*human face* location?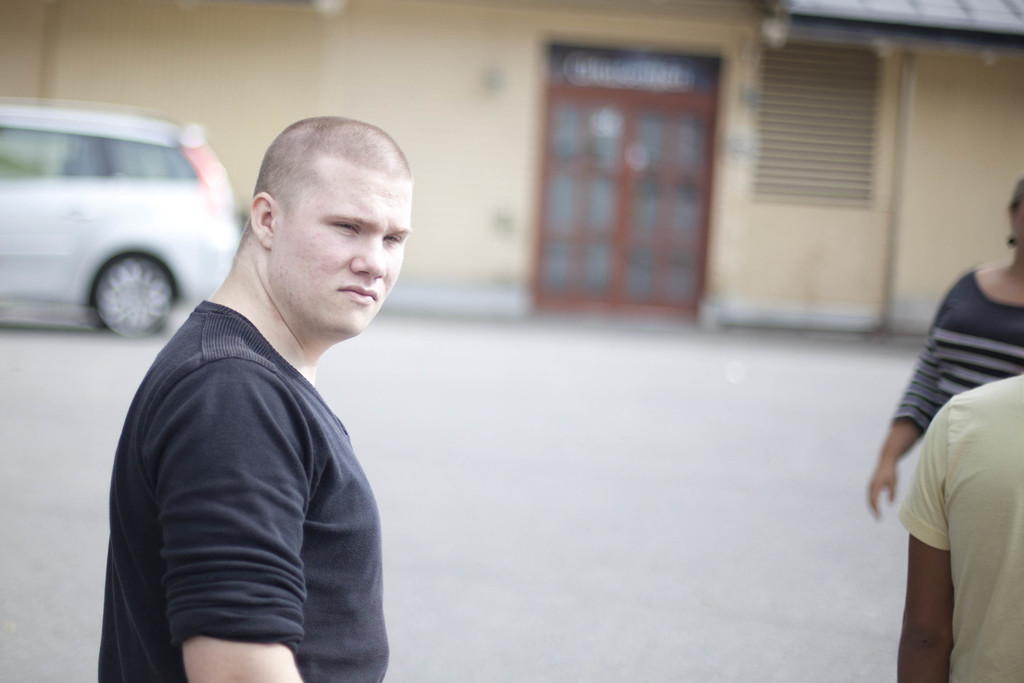
274 171 411 331
